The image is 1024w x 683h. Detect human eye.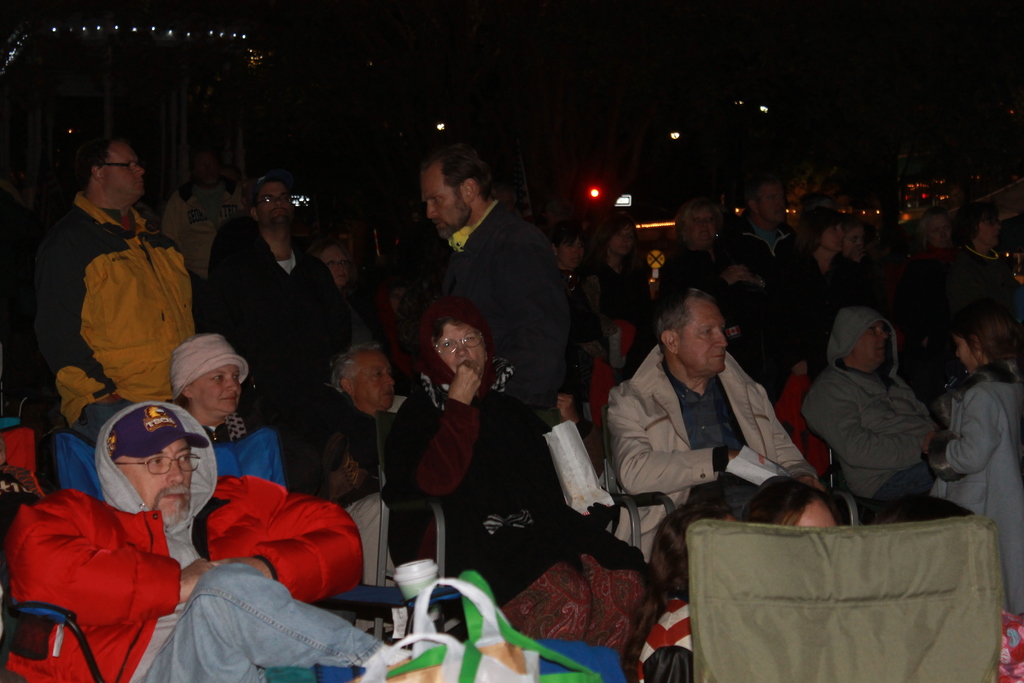
Detection: bbox=[177, 454, 189, 467].
